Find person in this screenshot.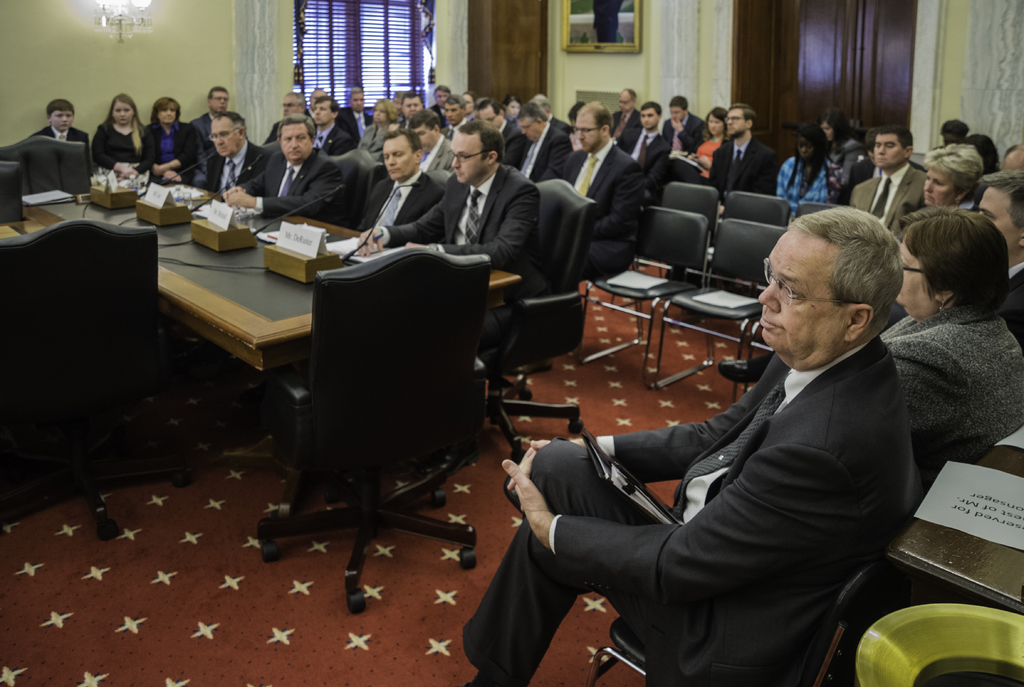
The bounding box for person is 311,95,351,152.
